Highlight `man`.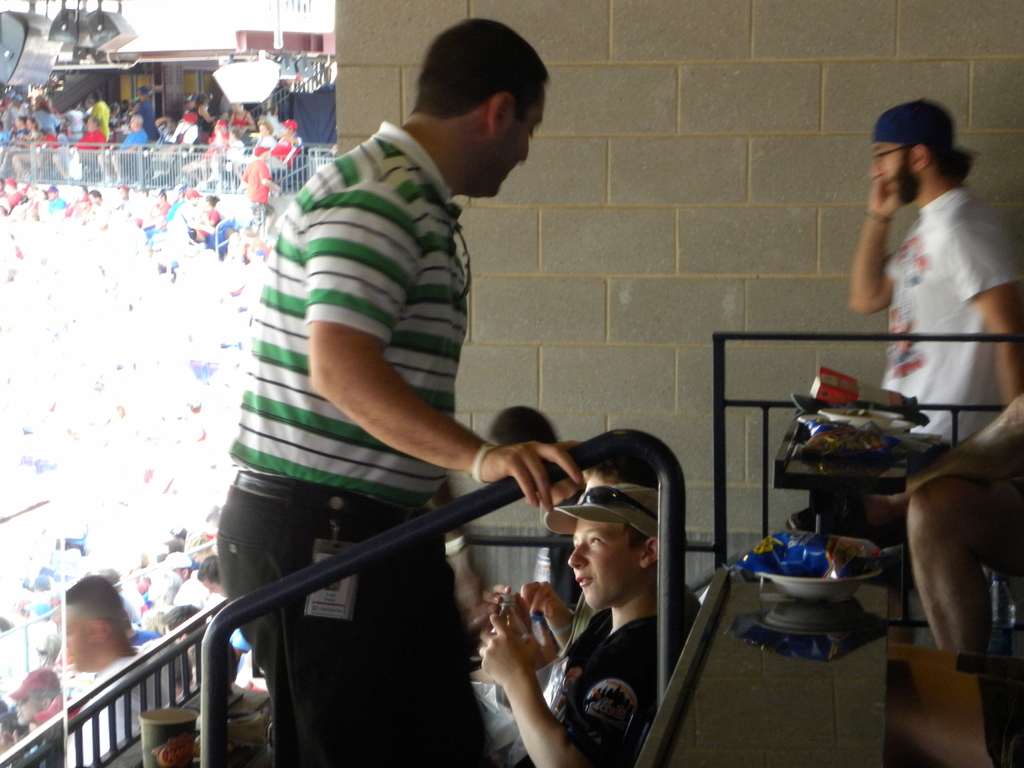
Highlighted region: box(849, 108, 1023, 458).
